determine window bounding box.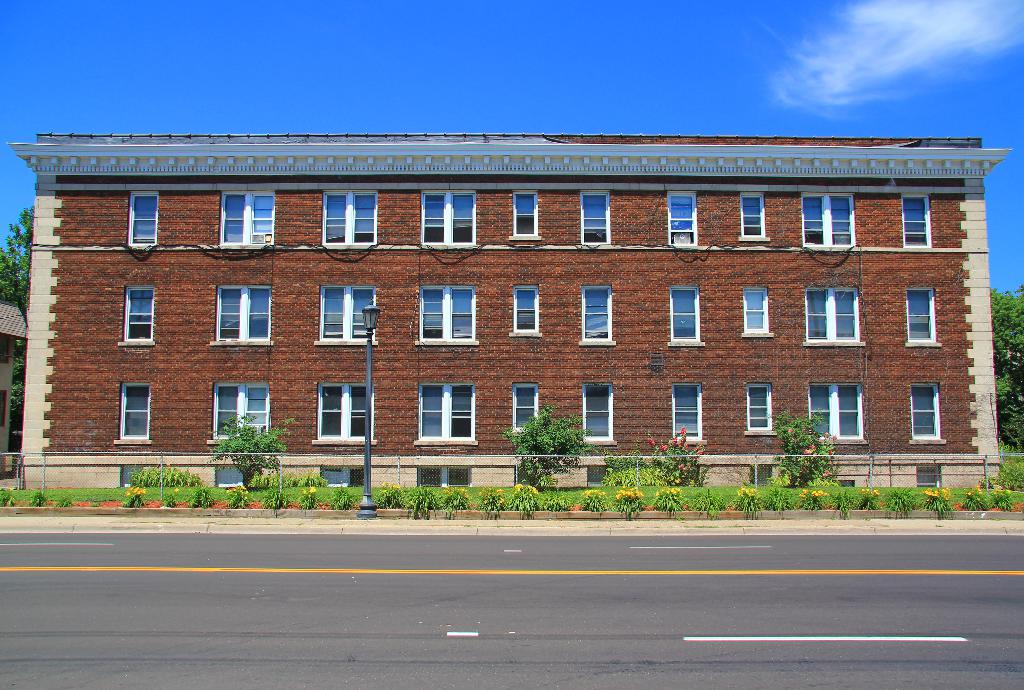
Determined: left=581, top=382, right=618, bottom=446.
